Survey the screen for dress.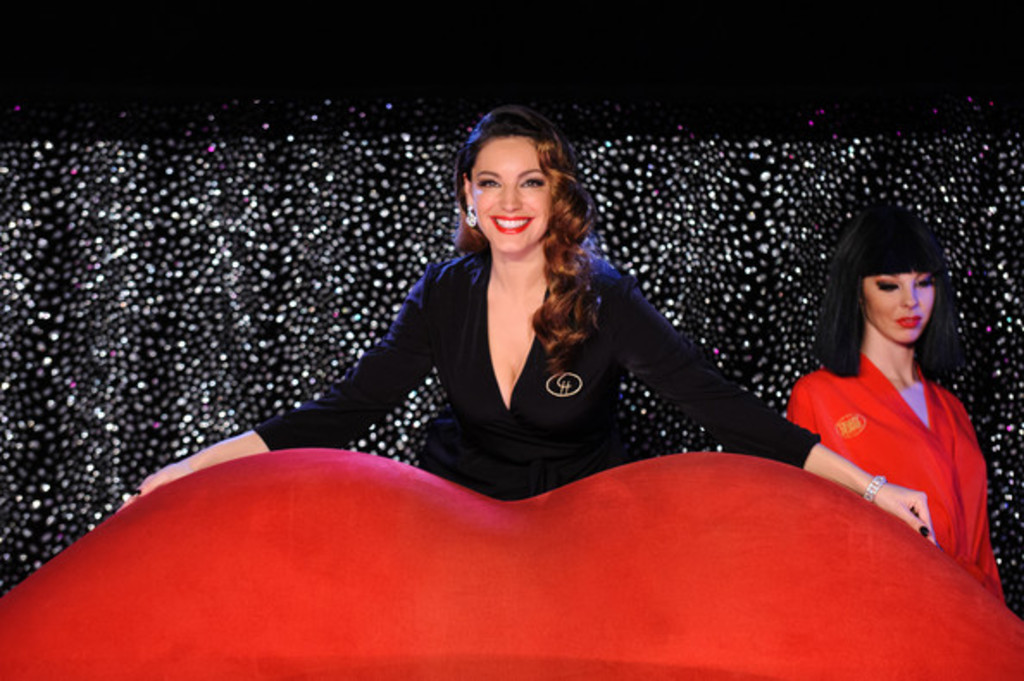
Survey found: <box>784,350,1008,609</box>.
